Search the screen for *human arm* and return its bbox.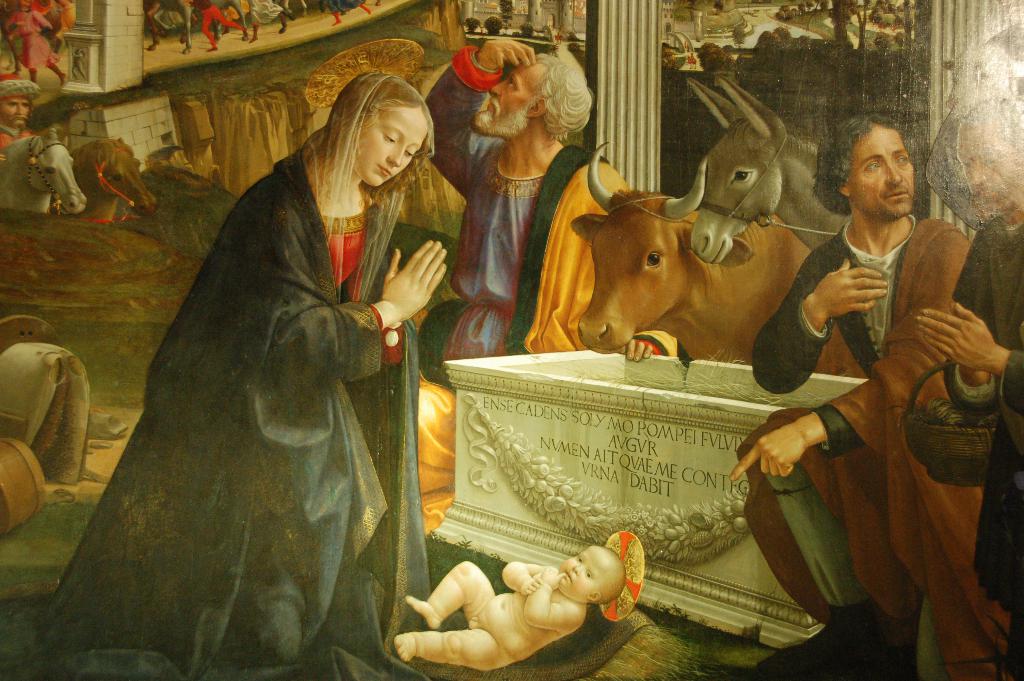
Found: 522:570:580:630.
